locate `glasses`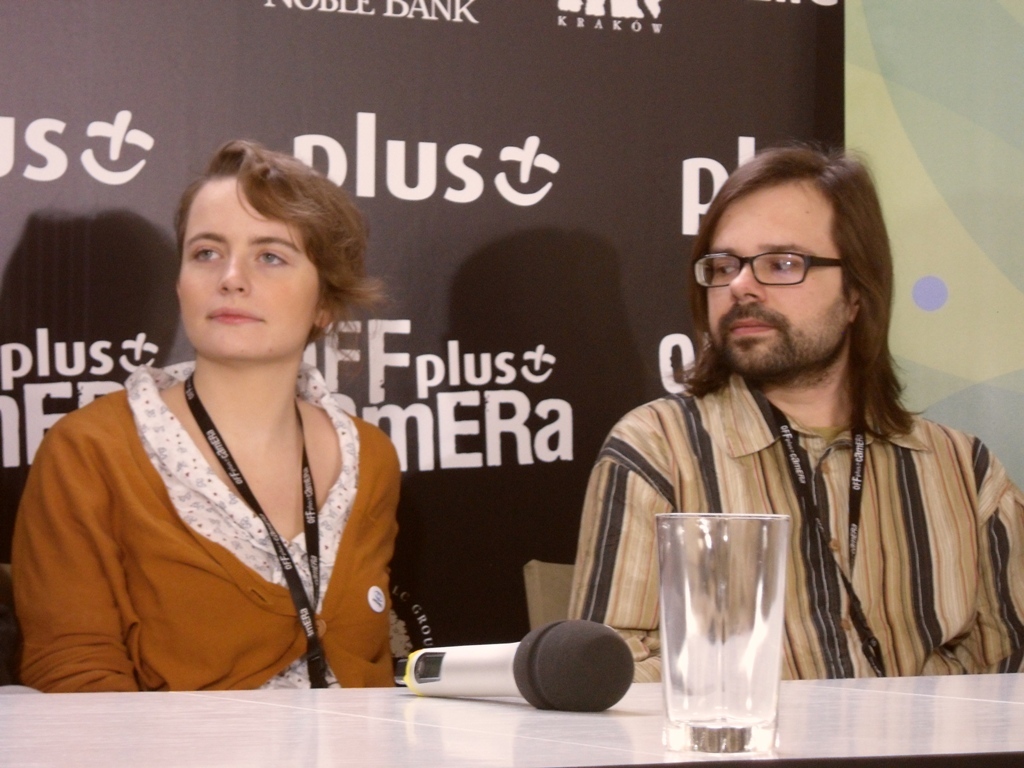
left=689, top=251, right=839, bottom=290
